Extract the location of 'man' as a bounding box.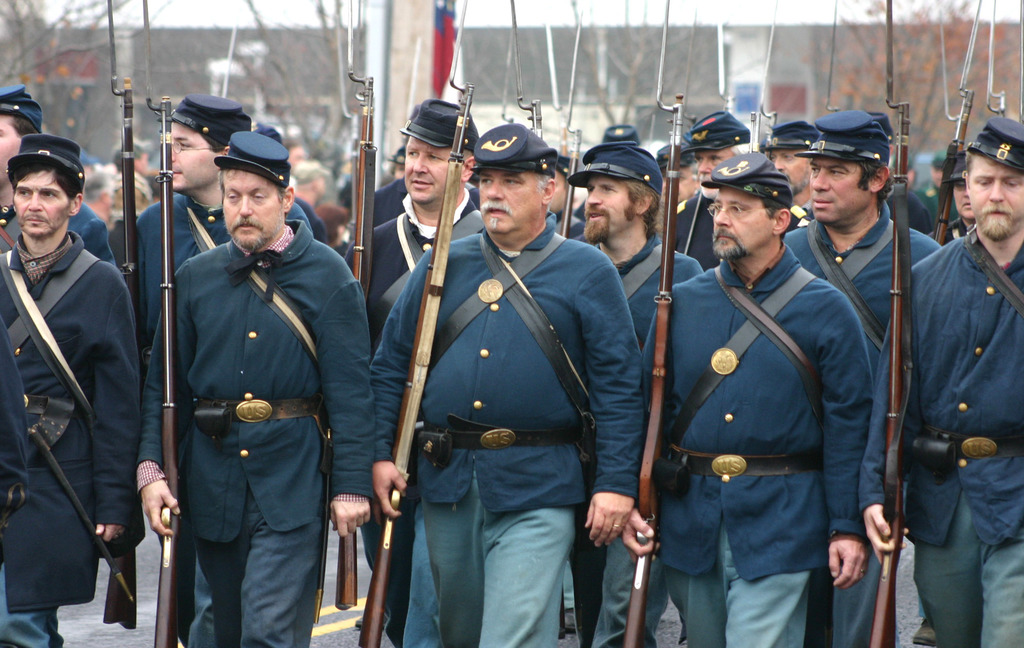
<box>364,118,643,647</box>.
